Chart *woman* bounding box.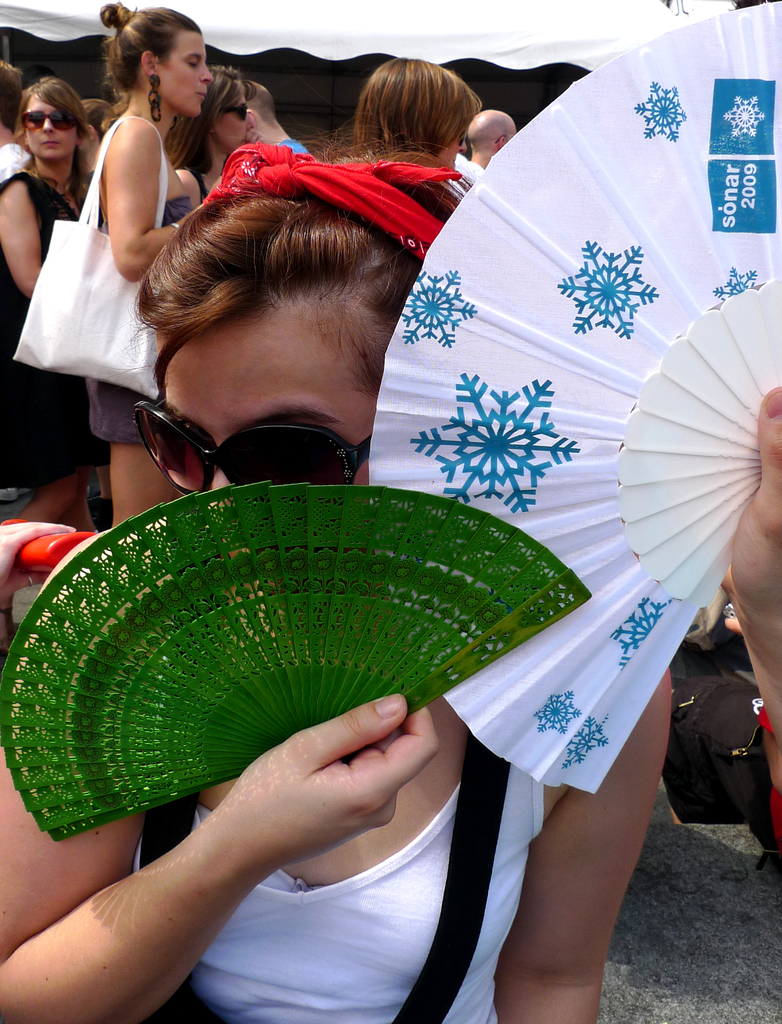
Charted: <bbox>164, 65, 259, 197</bbox>.
